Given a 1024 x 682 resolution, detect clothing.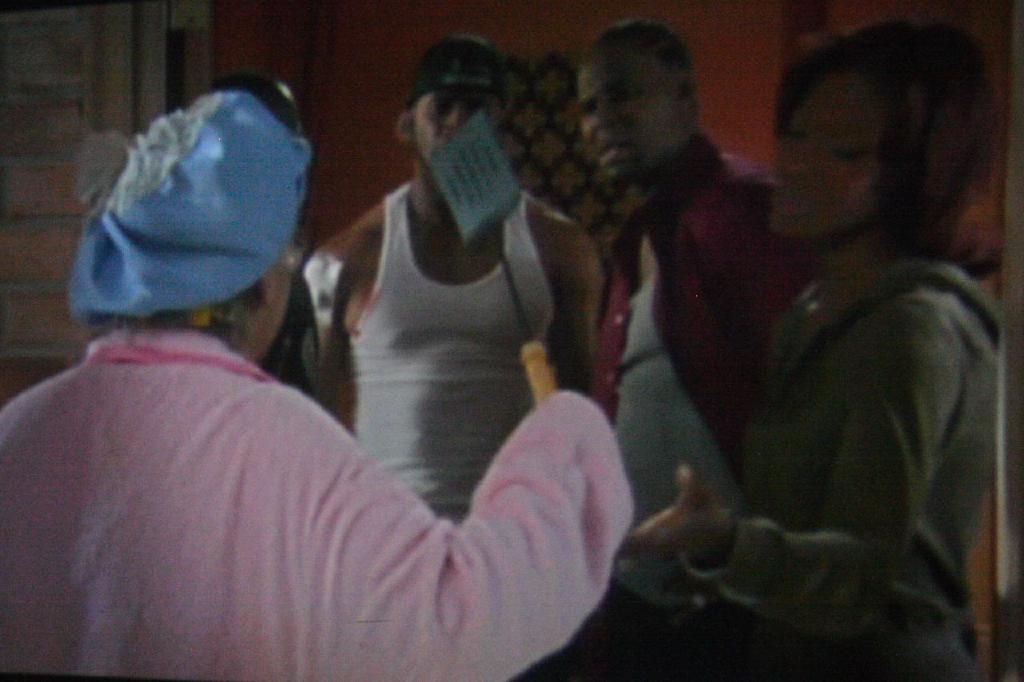
crop(350, 182, 554, 528).
